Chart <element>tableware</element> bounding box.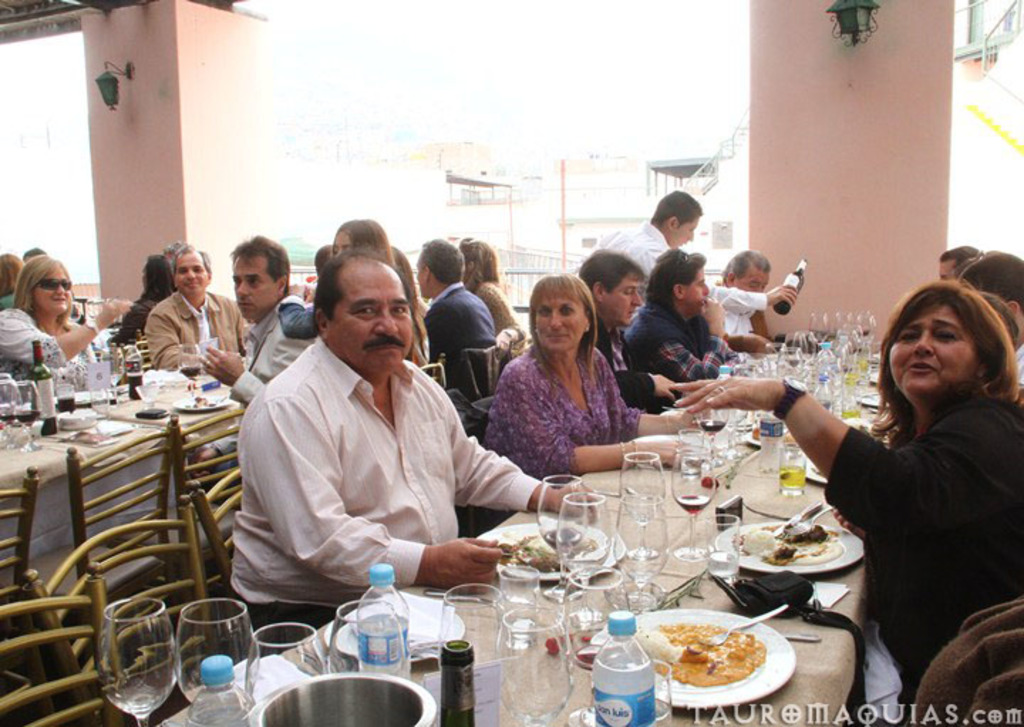
Charted: BBox(558, 492, 614, 620).
